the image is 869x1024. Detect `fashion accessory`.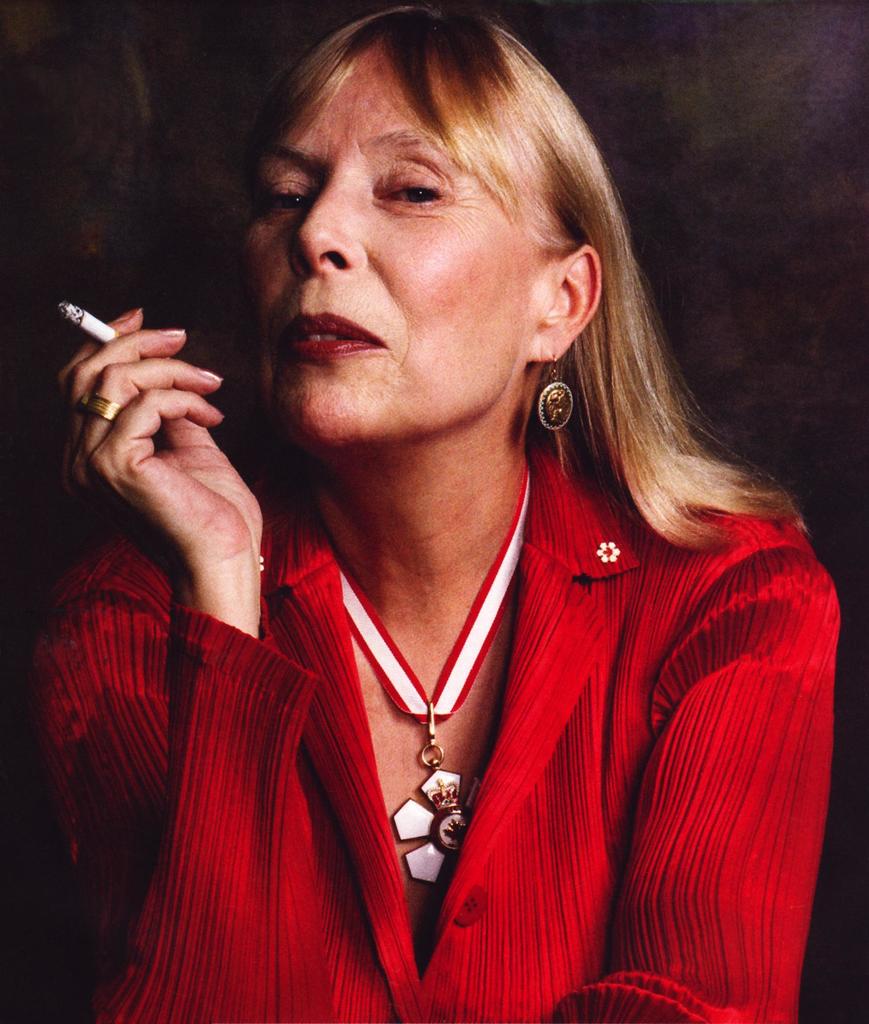
Detection: {"x1": 335, "y1": 466, "x2": 532, "y2": 889}.
